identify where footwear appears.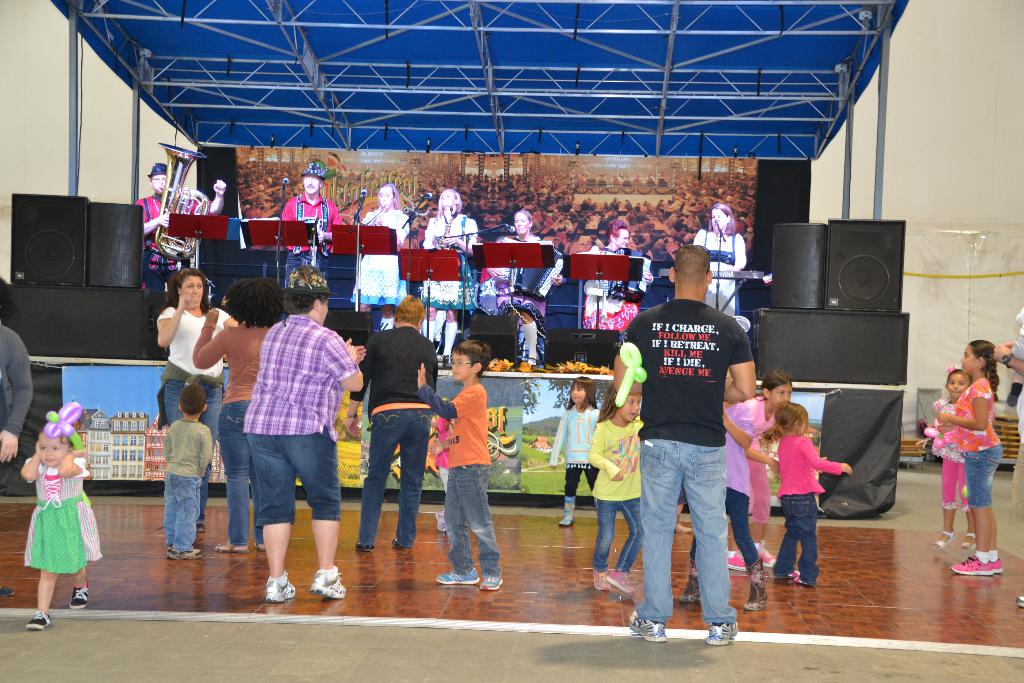
Appears at 388, 536, 407, 549.
